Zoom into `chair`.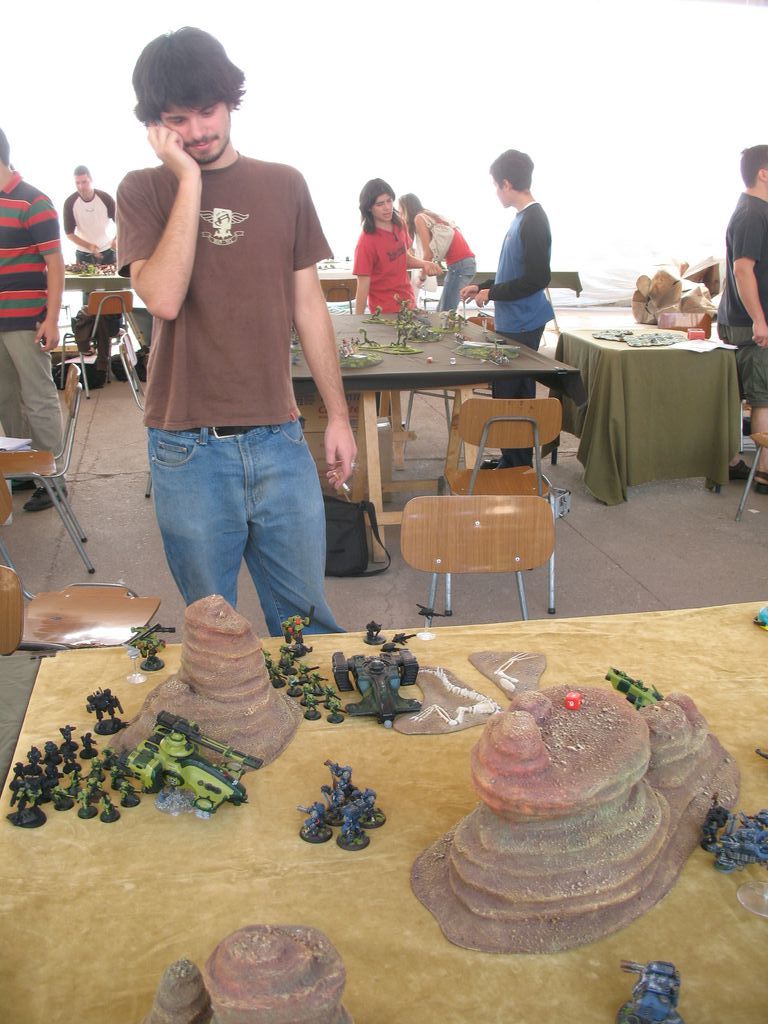
Zoom target: select_region(397, 488, 551, 630).
